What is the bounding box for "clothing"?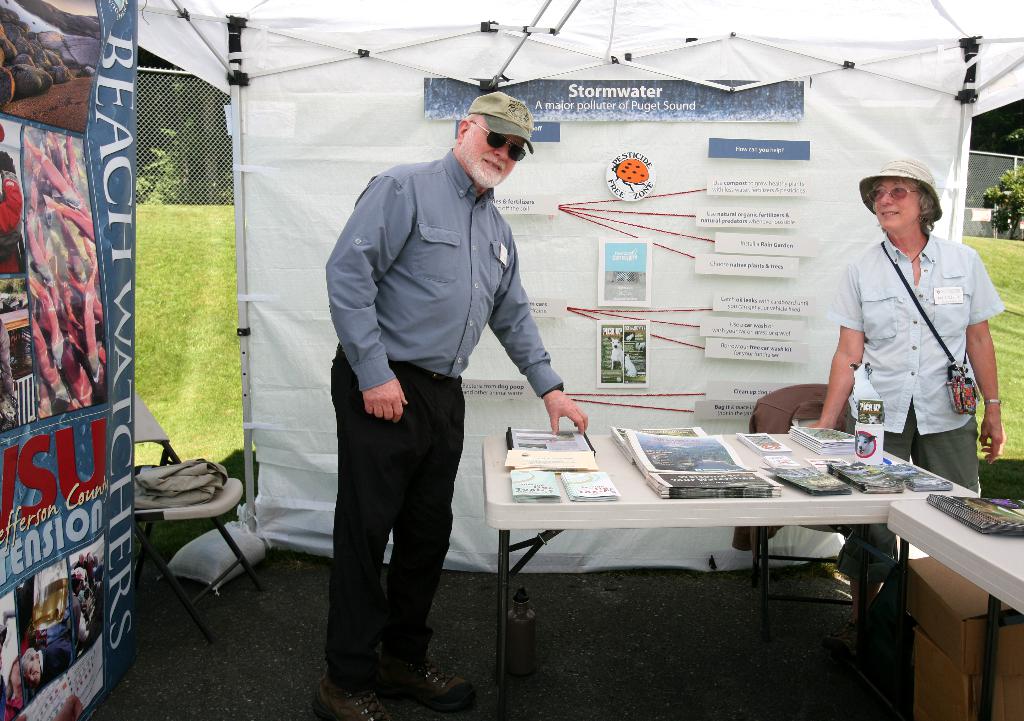
rect(819, 193, 1005, 479).
